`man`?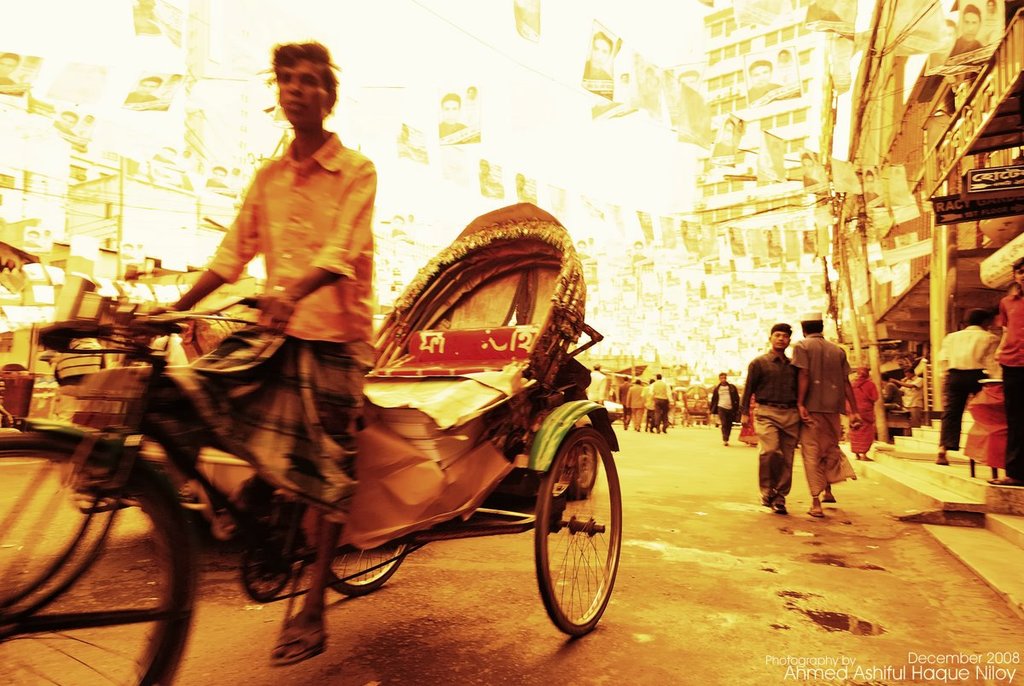
bbox=(788, 313, 863, 520)
